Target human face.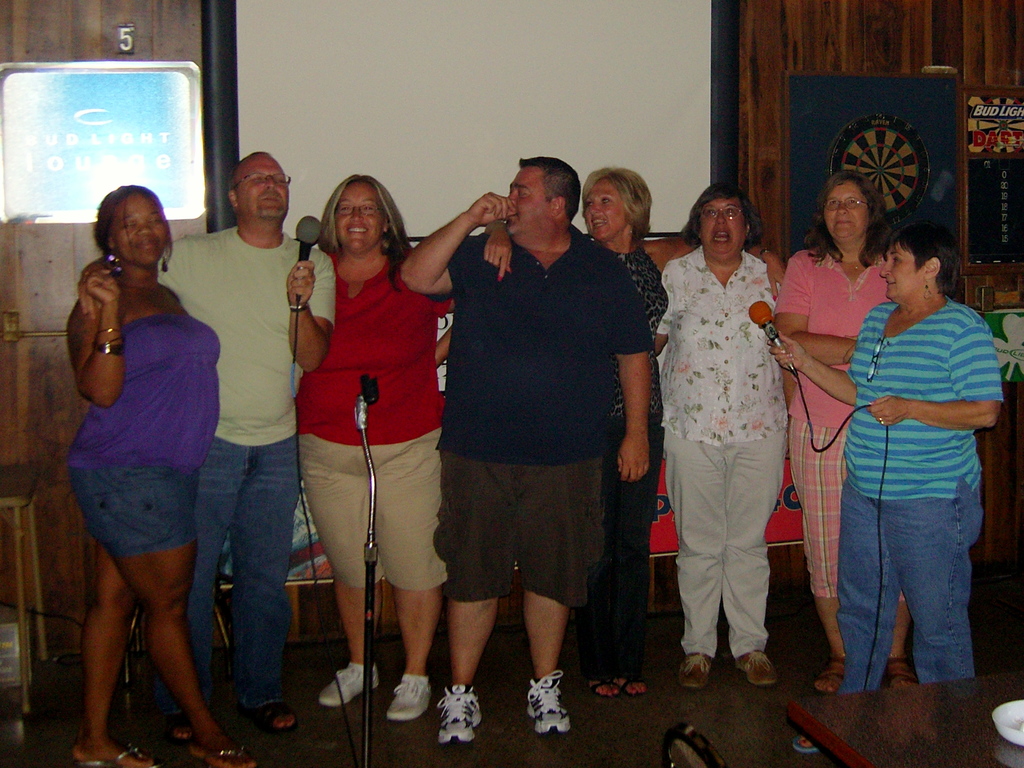
Target region: [x1=109, y1=188, x2=166, y2=268].
